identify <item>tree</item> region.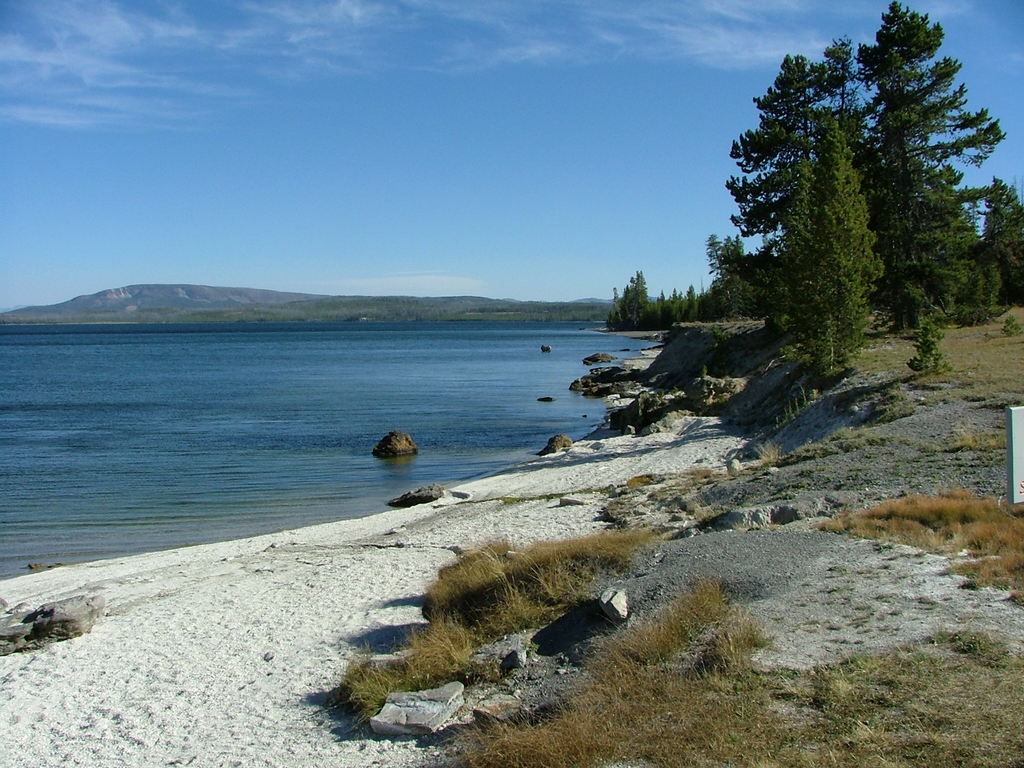
Region: BBox(825, 0, 1014, 321).
